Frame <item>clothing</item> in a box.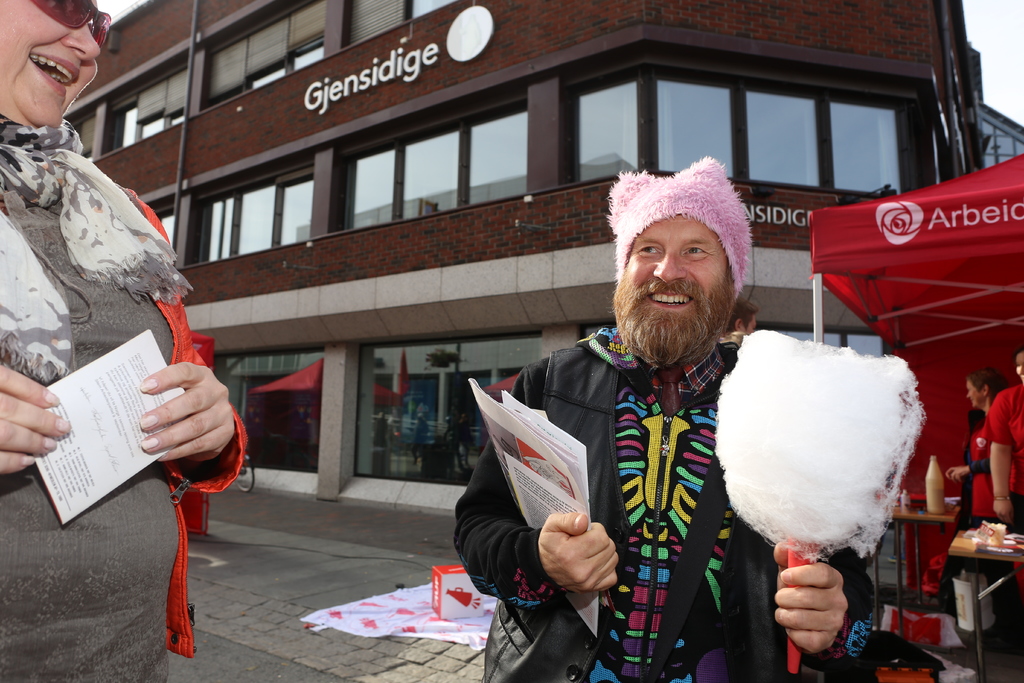
box=[298, 409, 314, 443].
